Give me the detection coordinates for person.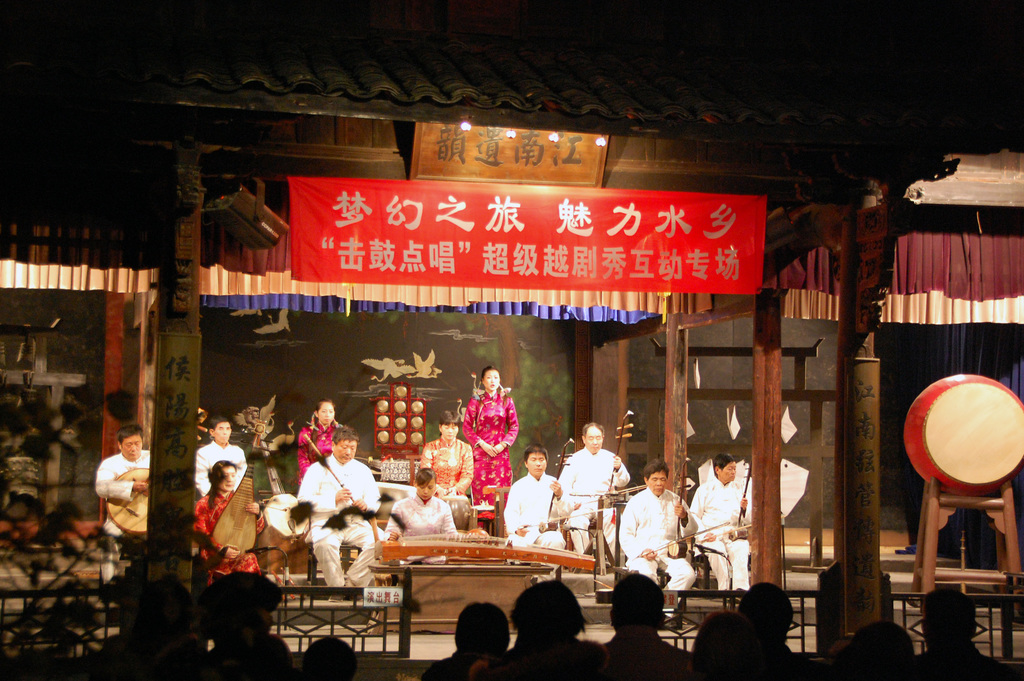
(691,459,763,596).
